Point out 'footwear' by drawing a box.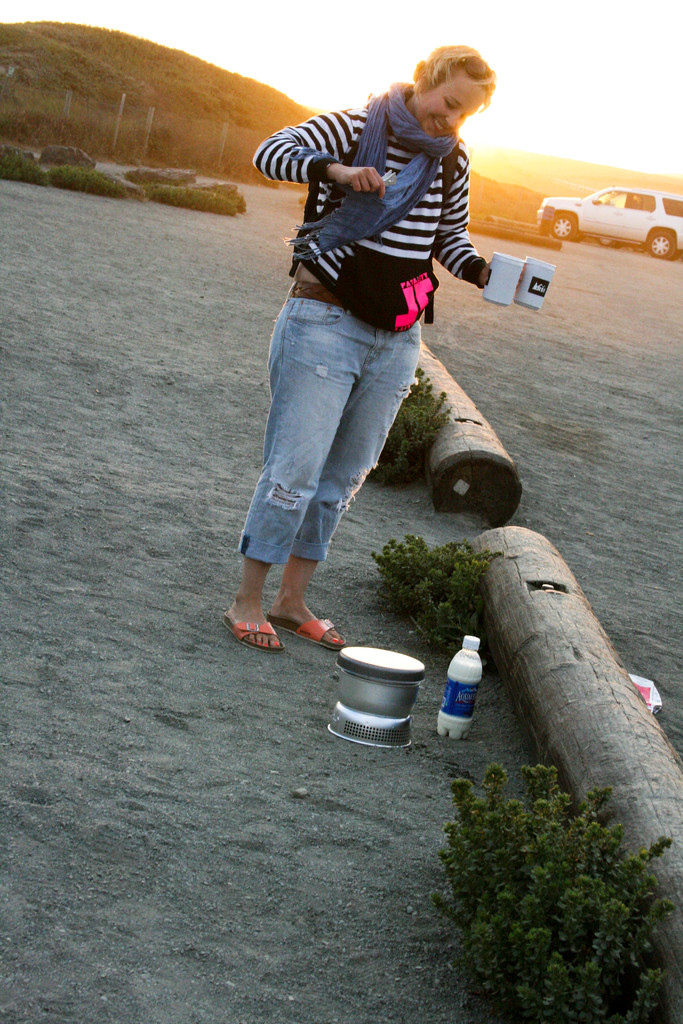
bbox=[222, 594, 287, 661].
